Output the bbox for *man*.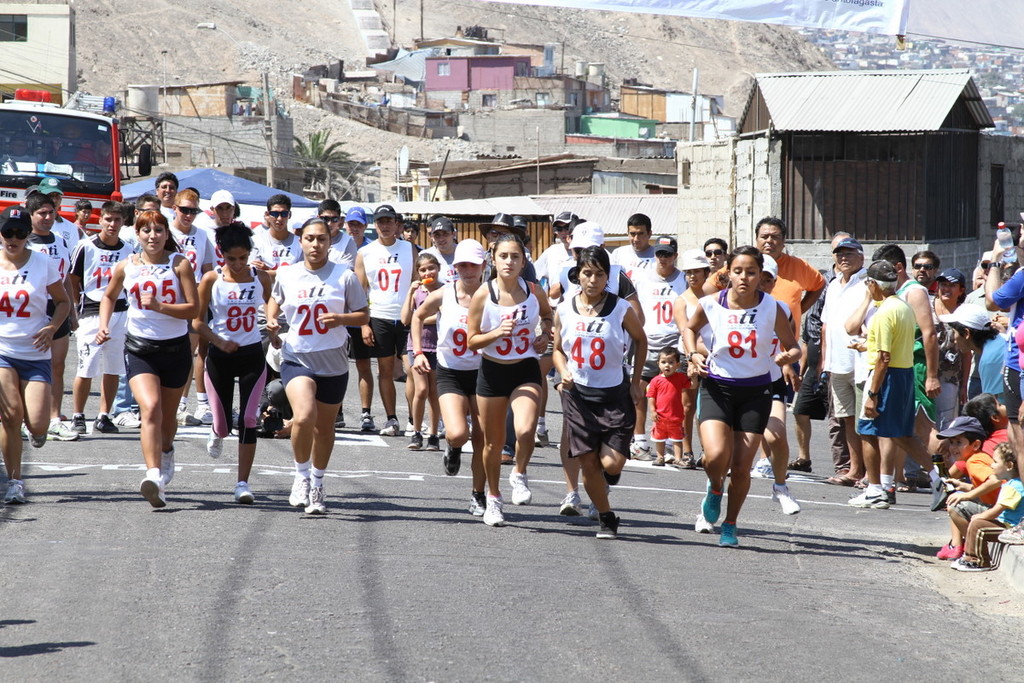
bbox(111, 190, 163, 426).
